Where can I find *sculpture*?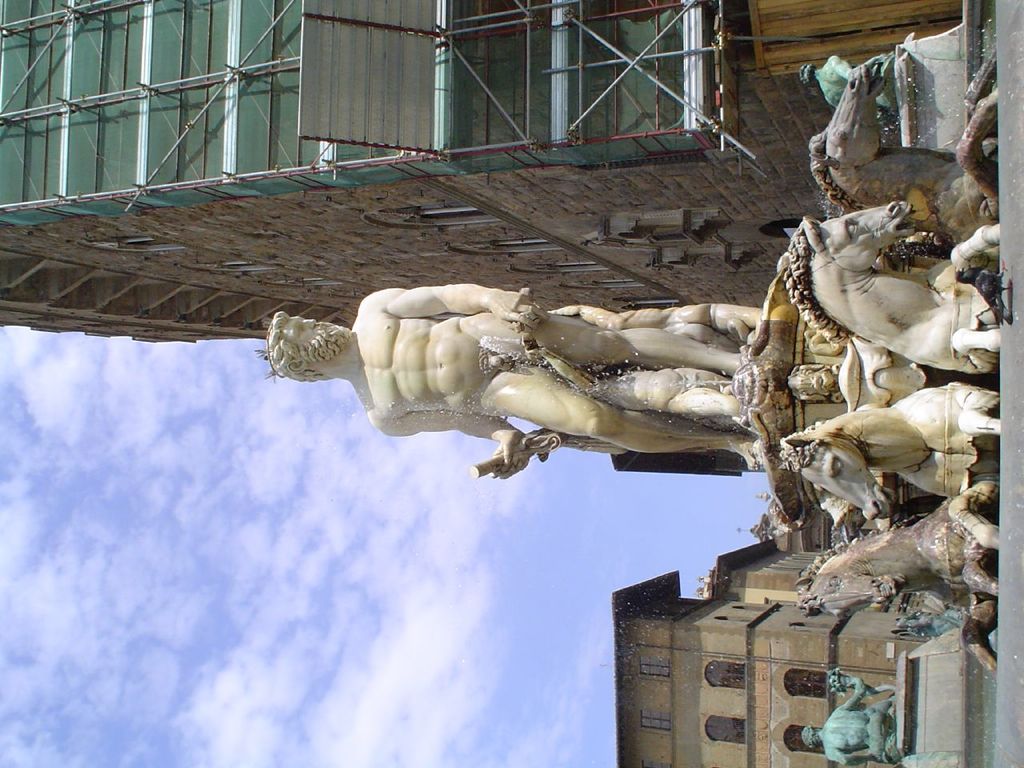
You can find it at BBox(802, 667, 902, 767).
